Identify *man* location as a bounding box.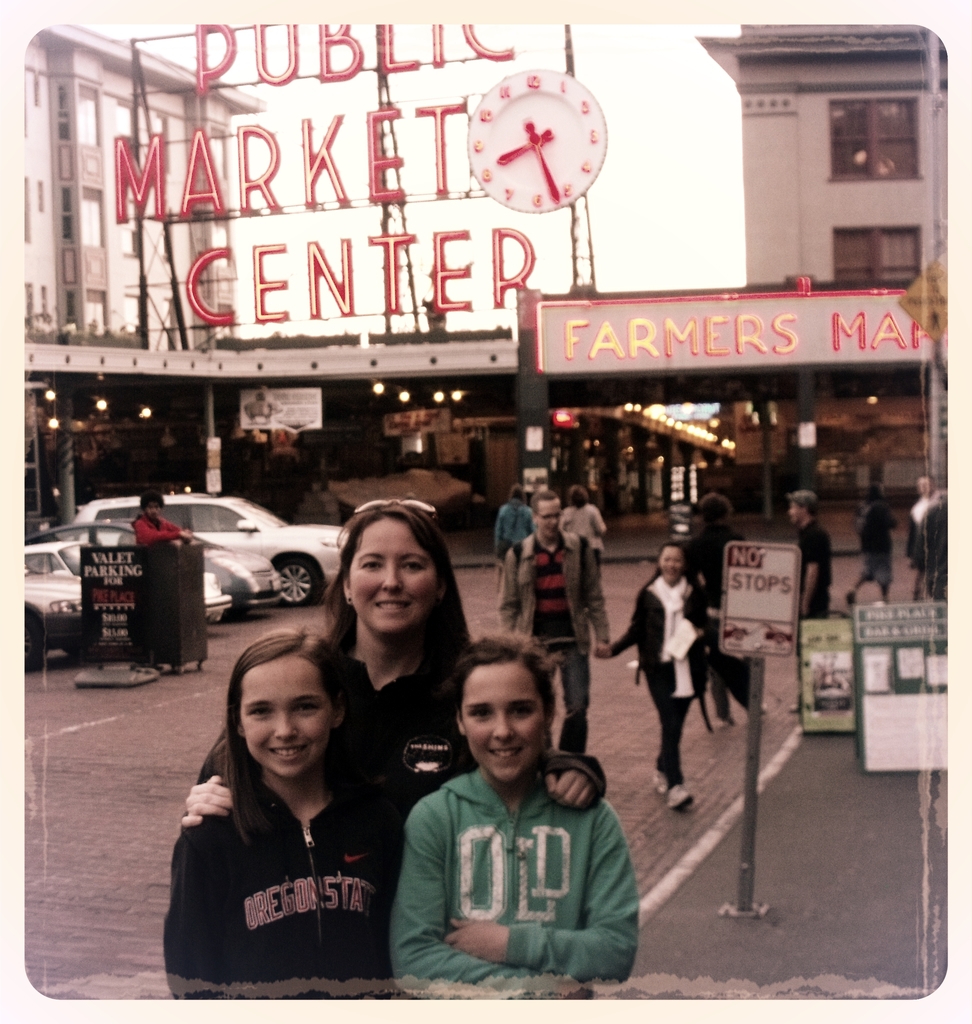
790 487 832 613.
